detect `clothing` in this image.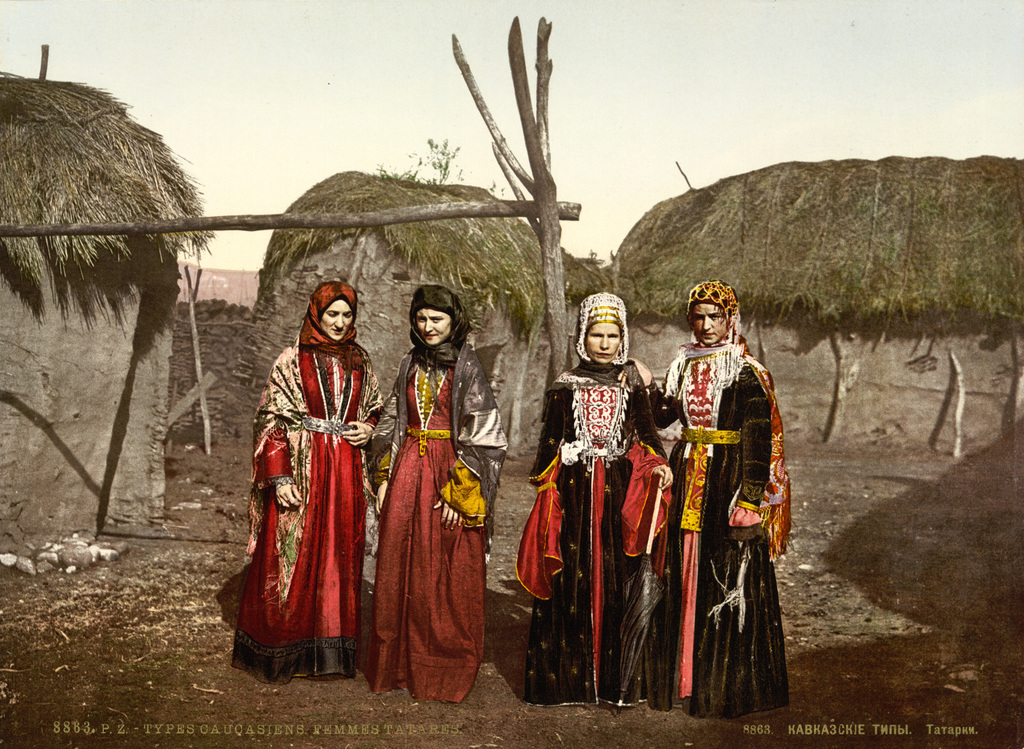
Detection: 664/302/778/715.
